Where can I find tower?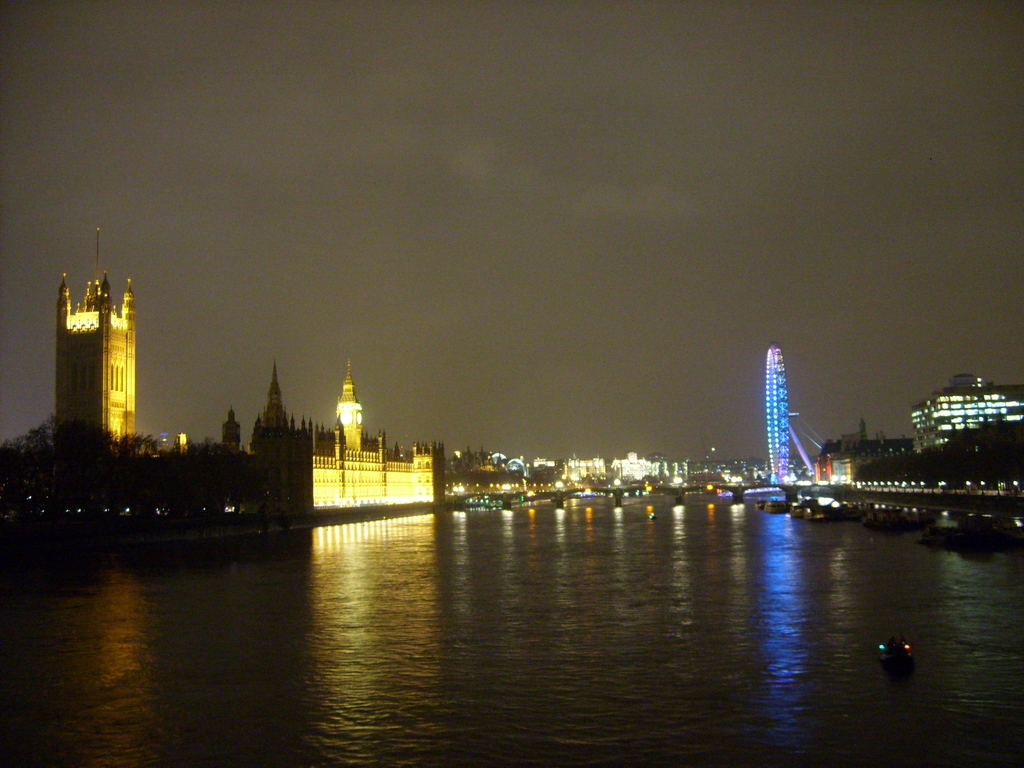
You can find it at Rect(267, 359, 293, 431).
